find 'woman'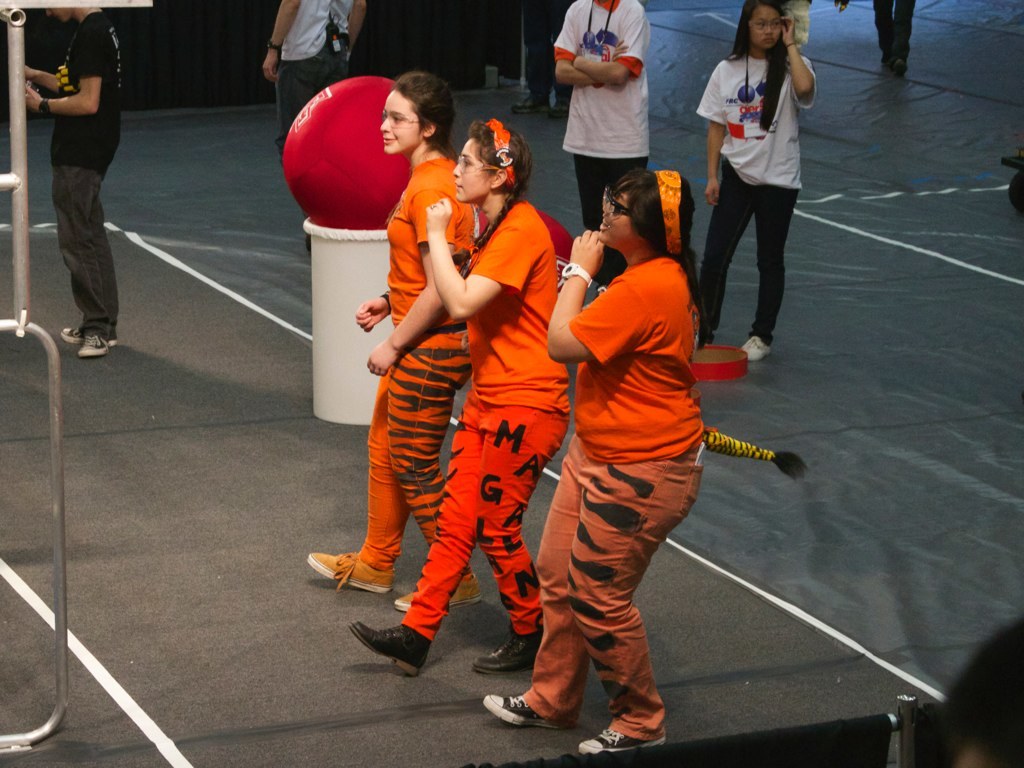
rect(350, 114, 580, 678)
